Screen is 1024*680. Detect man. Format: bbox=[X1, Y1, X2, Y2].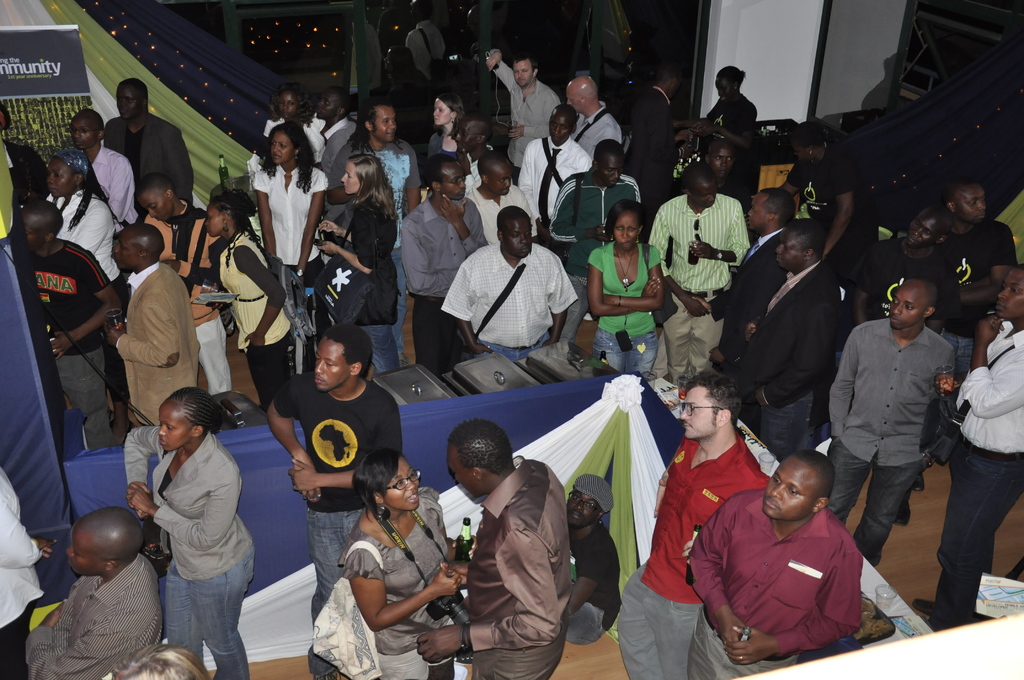
bbox=[22, 198, 121, 449].
